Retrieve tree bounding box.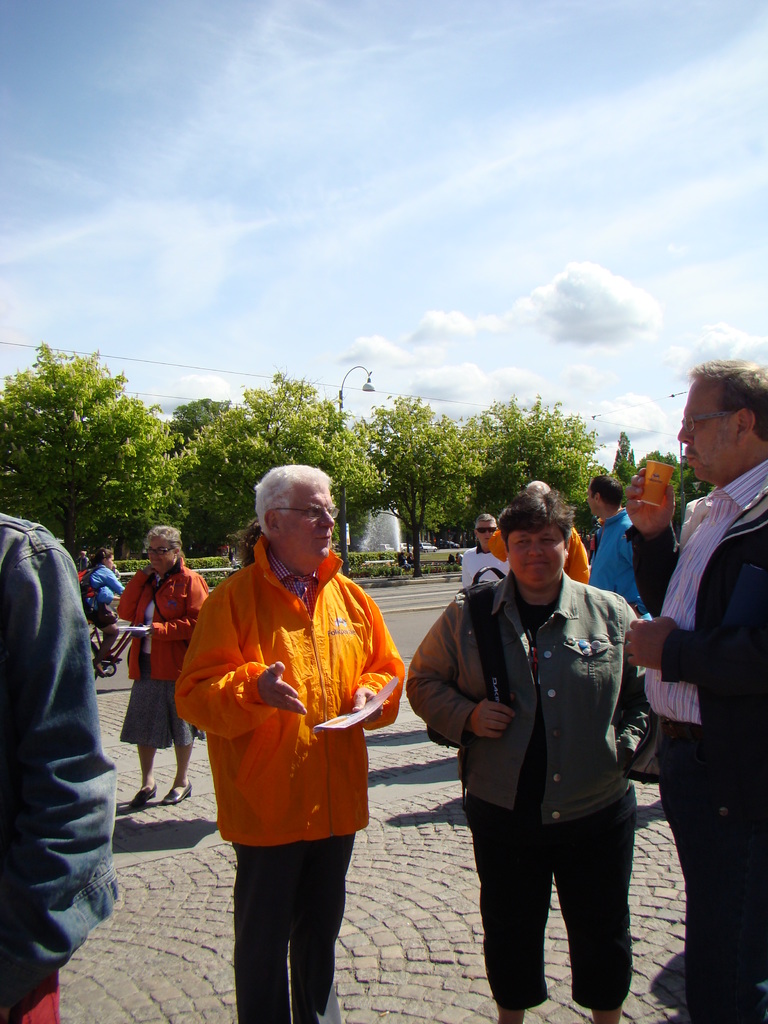
Bounding box: [left=602, top=422, right=642, bottom=508].
